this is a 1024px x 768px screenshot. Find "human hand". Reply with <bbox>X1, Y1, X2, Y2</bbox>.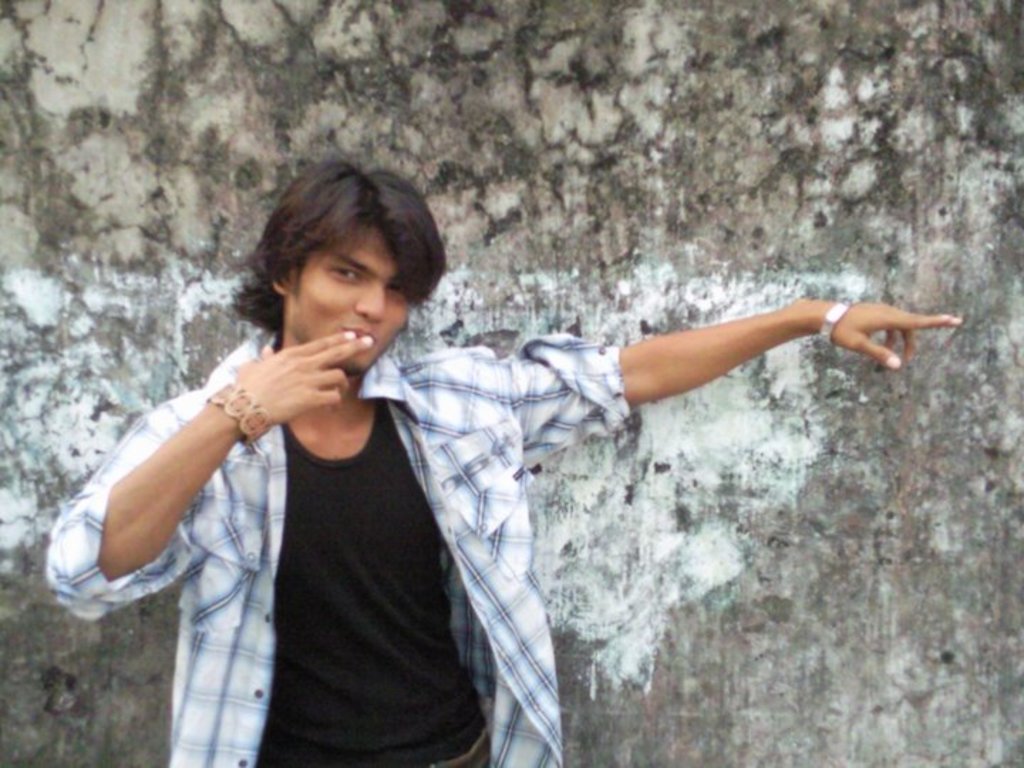
<bbox>171, 334, 385, 471</bbox>.
